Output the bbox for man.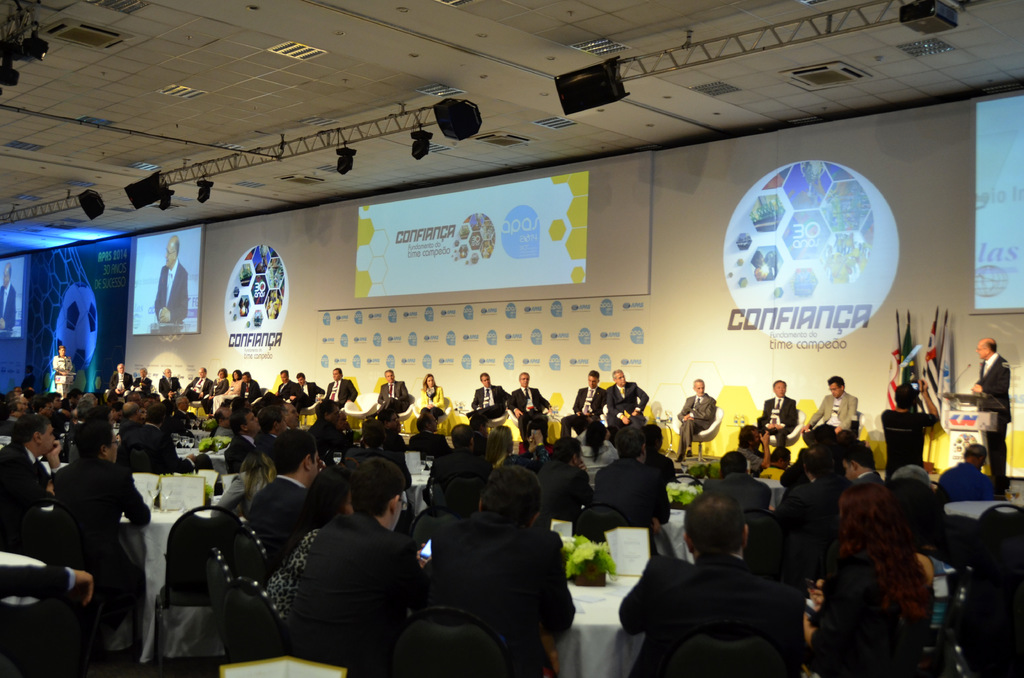
(x1=64, y1=392, x2=83, y2=412).
